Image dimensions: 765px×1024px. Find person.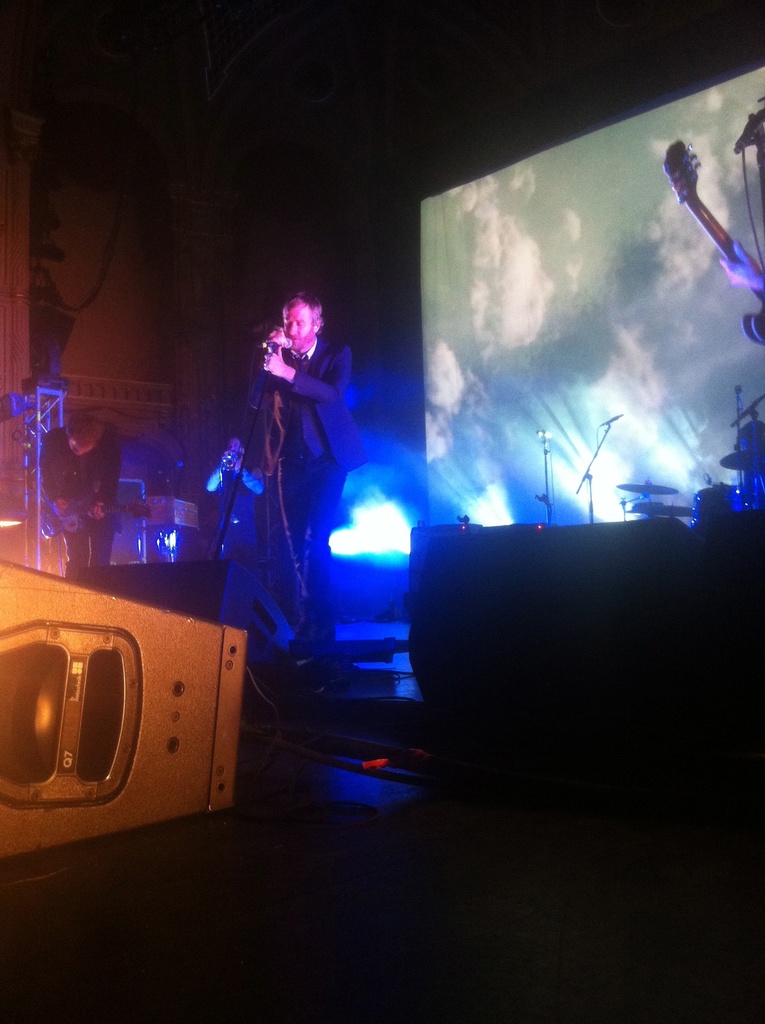
<region>704, 232, 764, 339</region>.
